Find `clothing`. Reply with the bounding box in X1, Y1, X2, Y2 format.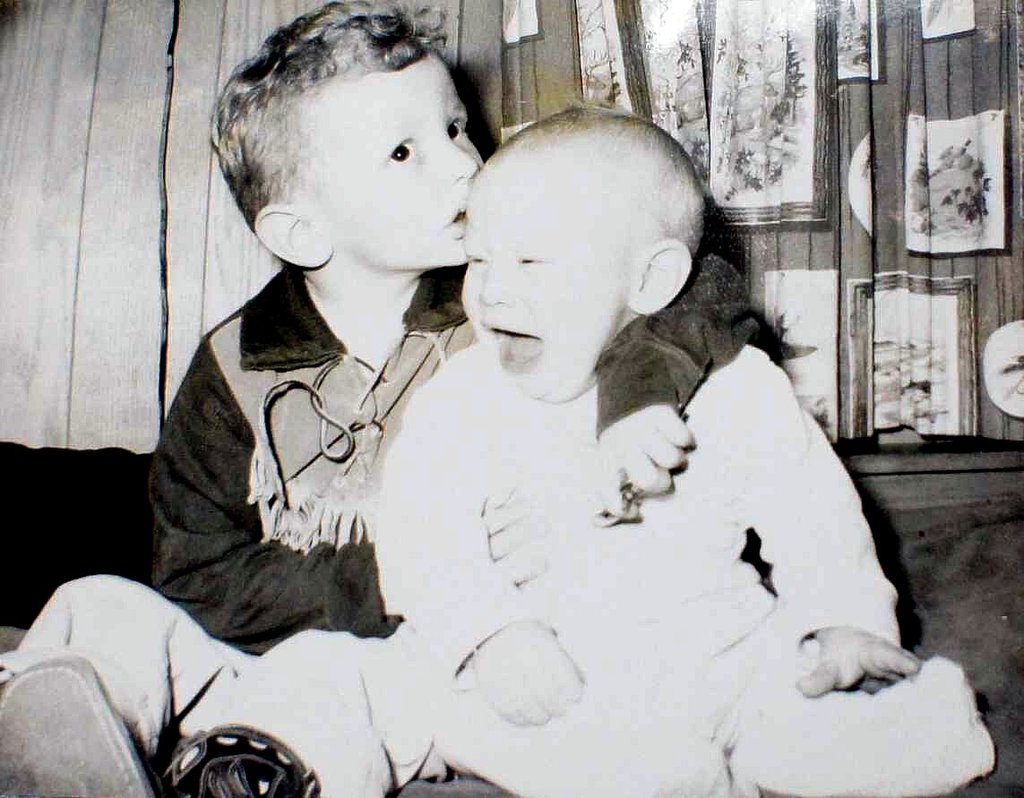
133, 155, 496, 685.
